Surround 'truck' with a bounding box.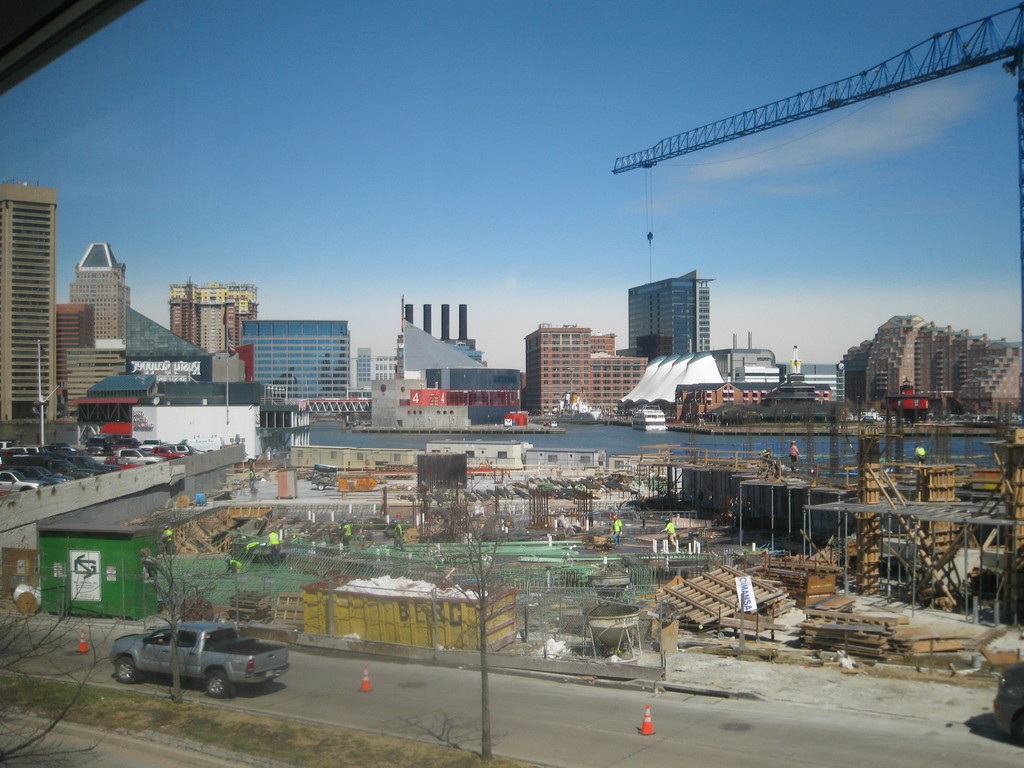
(x1=309, y1=464, x2=342, y2=493).
